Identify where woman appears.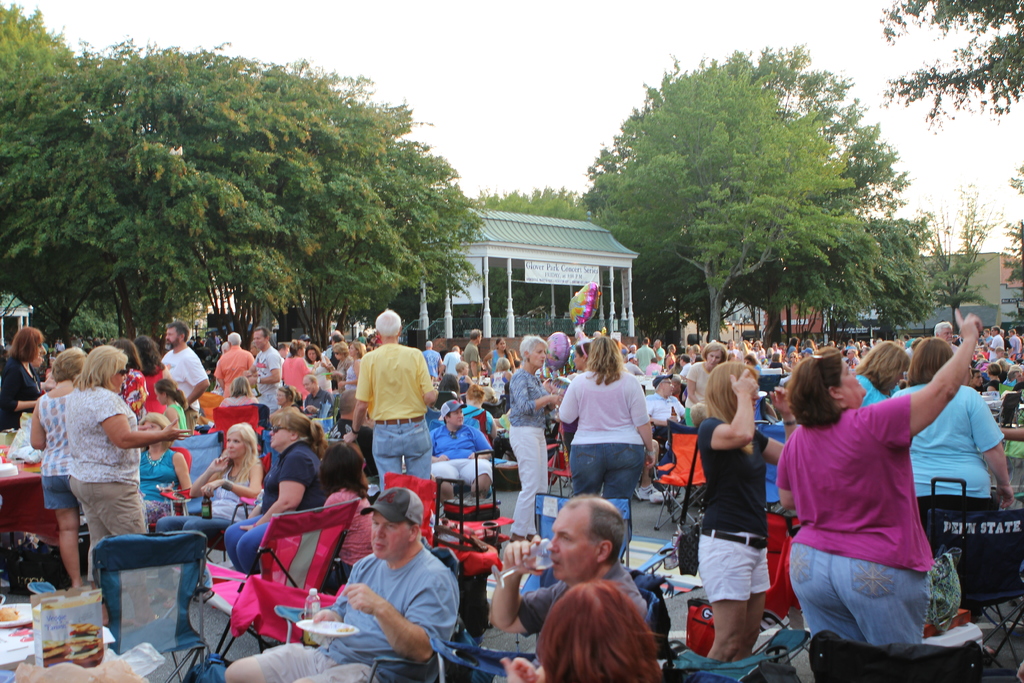
Appears at (753,341,766,358).
